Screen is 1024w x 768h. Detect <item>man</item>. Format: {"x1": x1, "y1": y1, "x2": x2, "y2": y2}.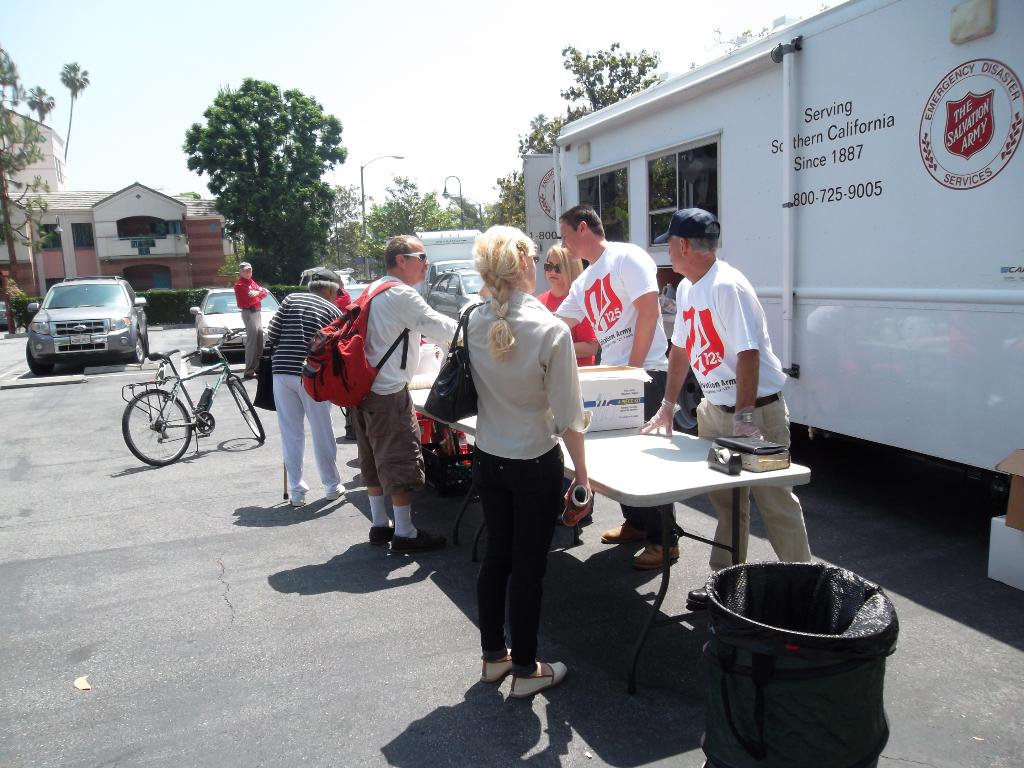
{"x1": 550, "y1": 204, "x2": 670, "y2": 575}.
